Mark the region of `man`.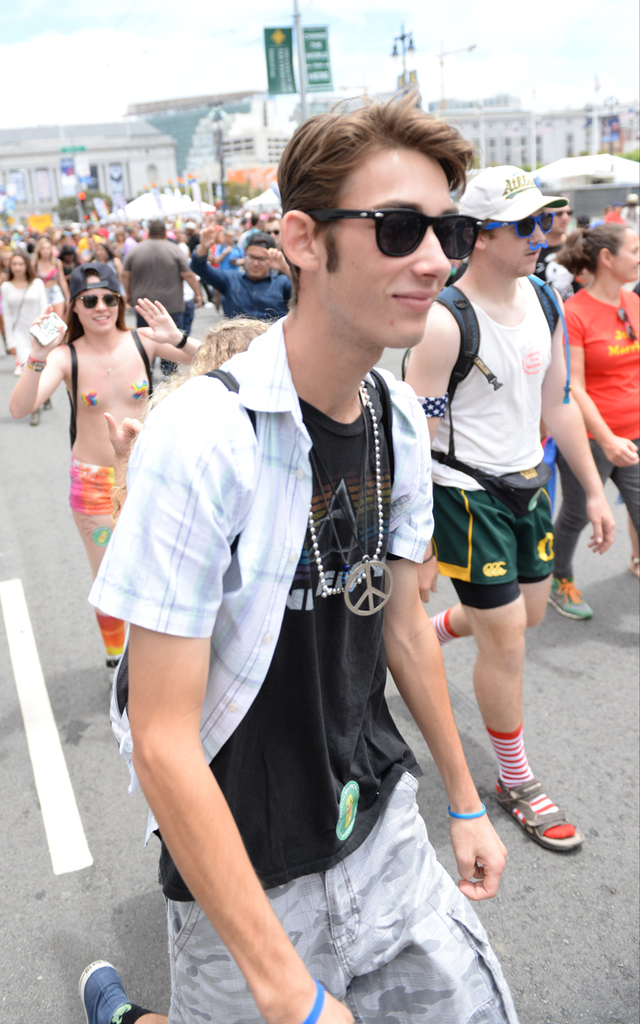
Region: bbox=[190, 221, 287, 320].
